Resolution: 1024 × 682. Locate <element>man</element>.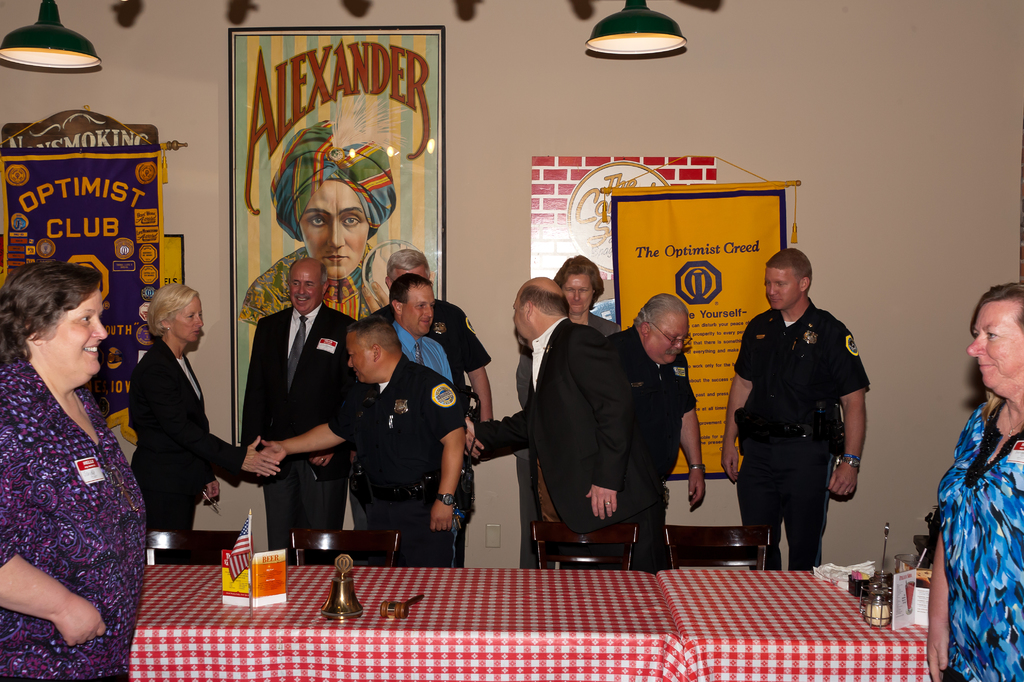
[left=730, top=251, right=890, bottom=598].
